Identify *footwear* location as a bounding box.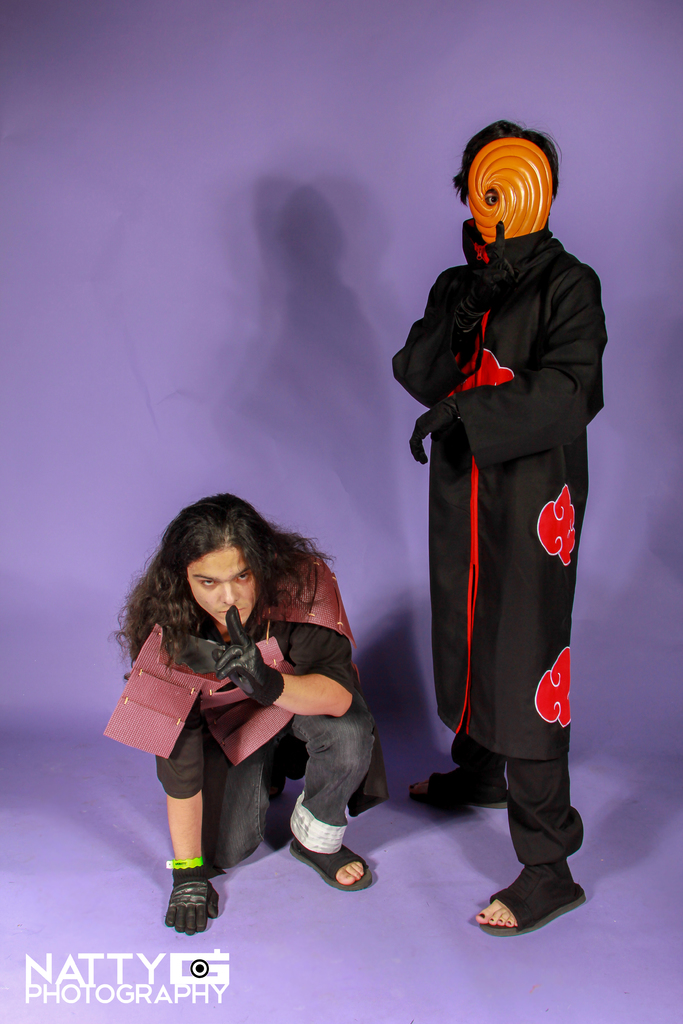
left=487, top=866, right=581, bottom=943.
